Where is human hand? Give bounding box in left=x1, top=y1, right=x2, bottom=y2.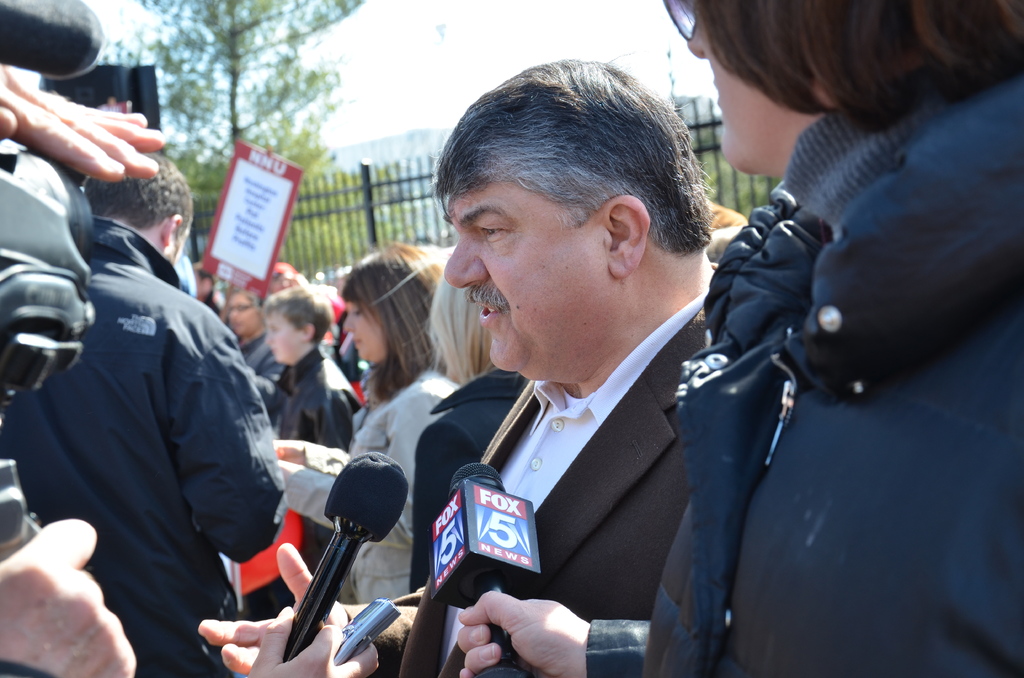
left=196, top=540, right=349, bottom=675.
